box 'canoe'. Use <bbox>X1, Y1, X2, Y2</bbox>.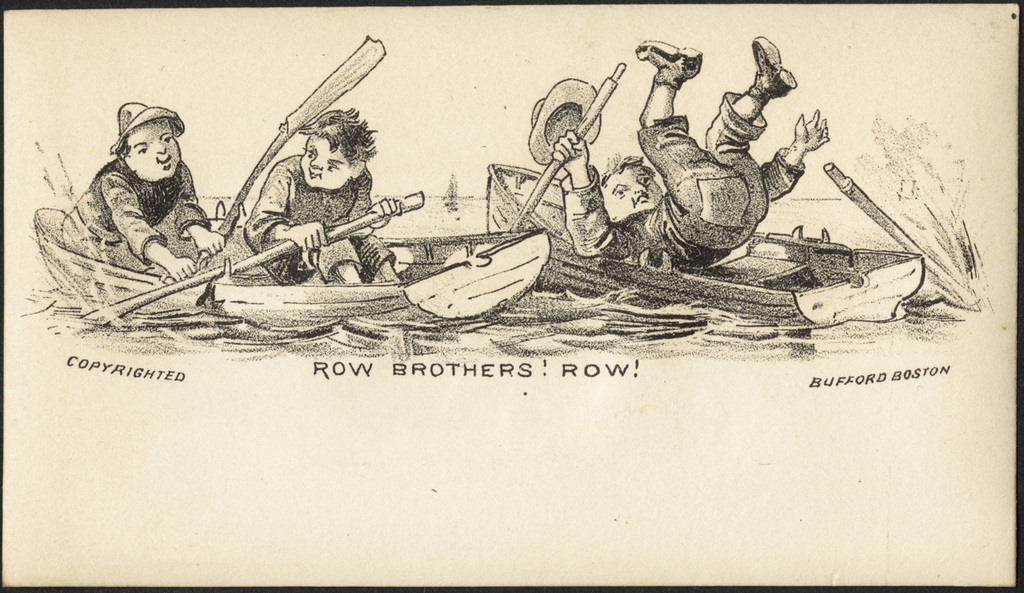
<bbox>34, 190, 570, 346</bbox>.
